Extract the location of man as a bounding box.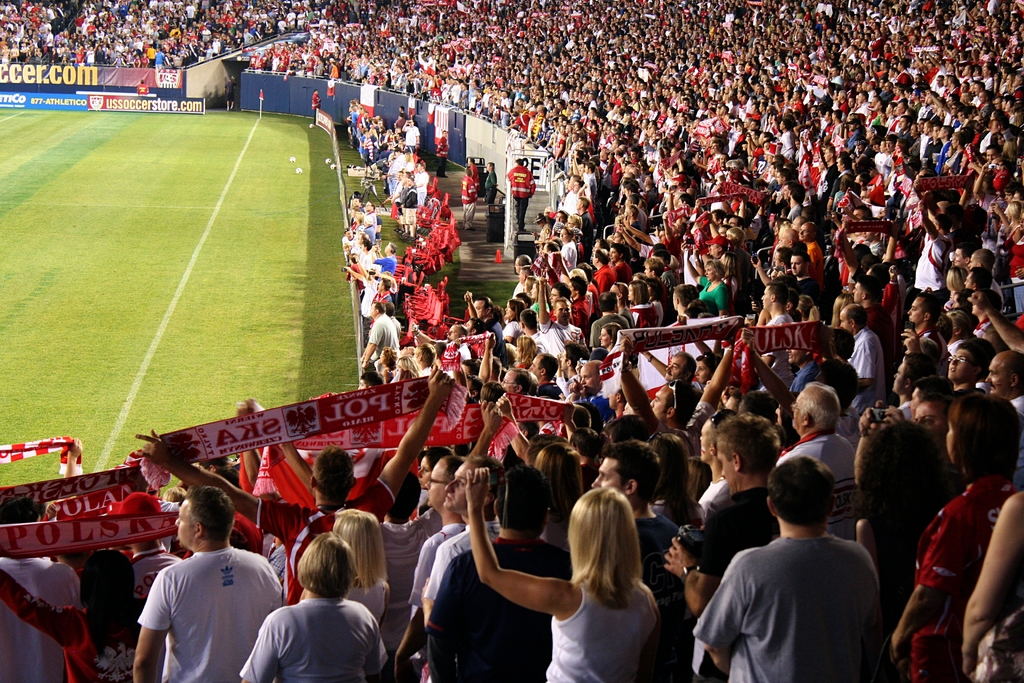
rect(984, 348, 1023, 471).
